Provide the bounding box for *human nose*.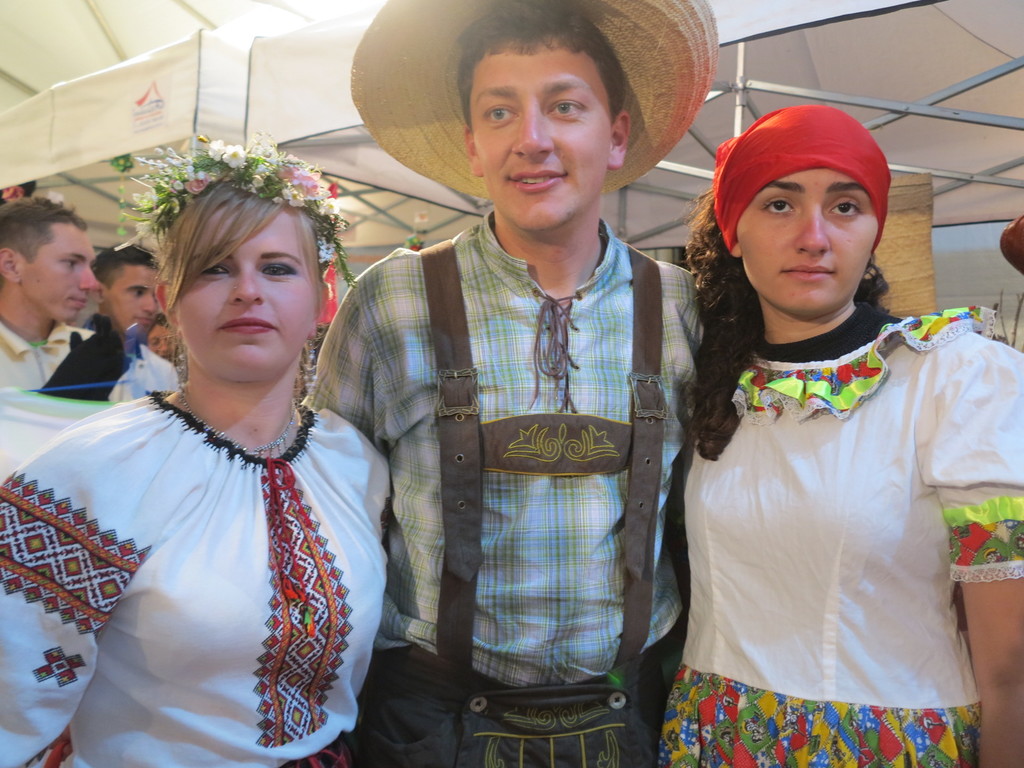
x1=145 y1=292 x2=156 y2=309.
